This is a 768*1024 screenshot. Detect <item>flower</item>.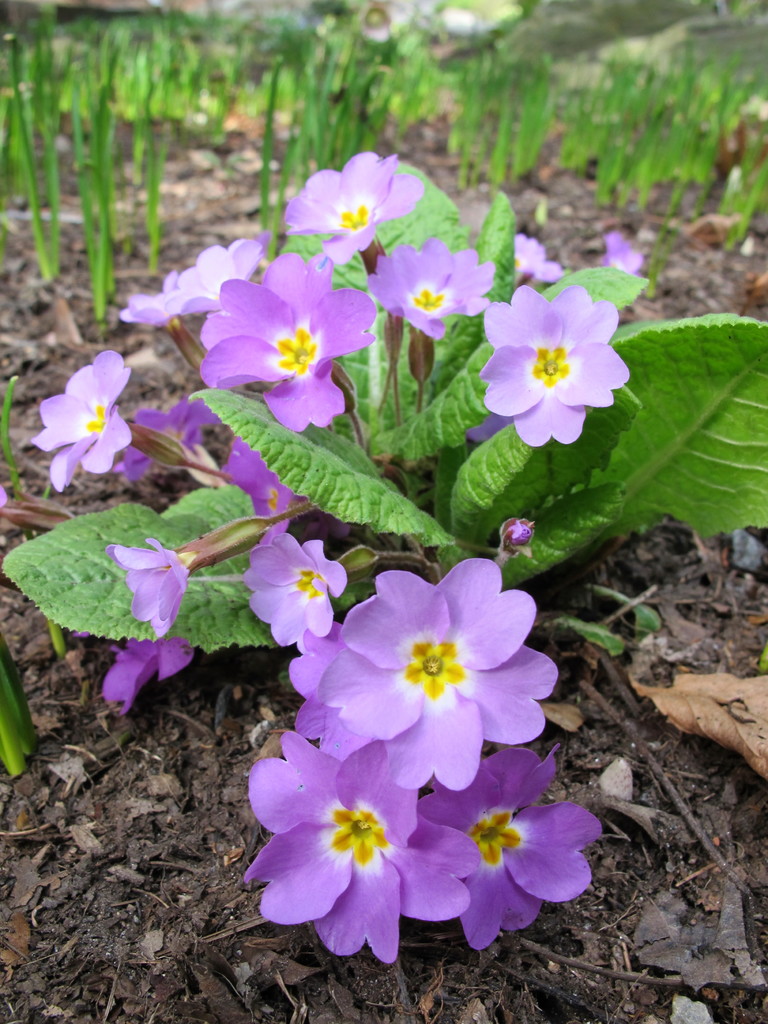
Rect(103, 637, 198, 721).
